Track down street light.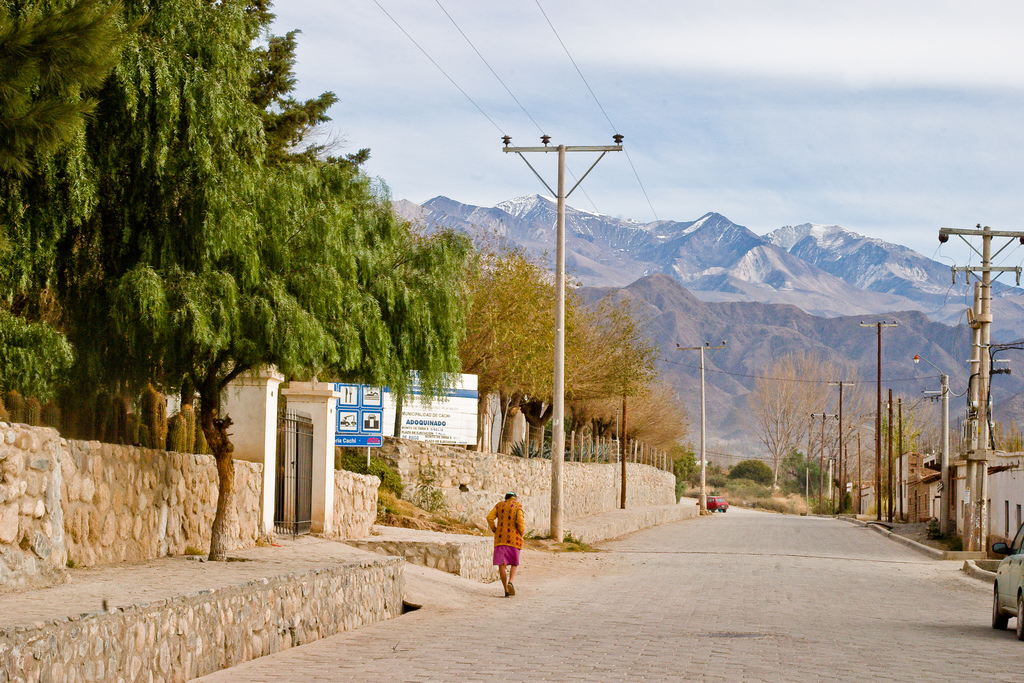
Tracked to {"left": 908, "top": 352, "right": 957, "bottom": 546}.
